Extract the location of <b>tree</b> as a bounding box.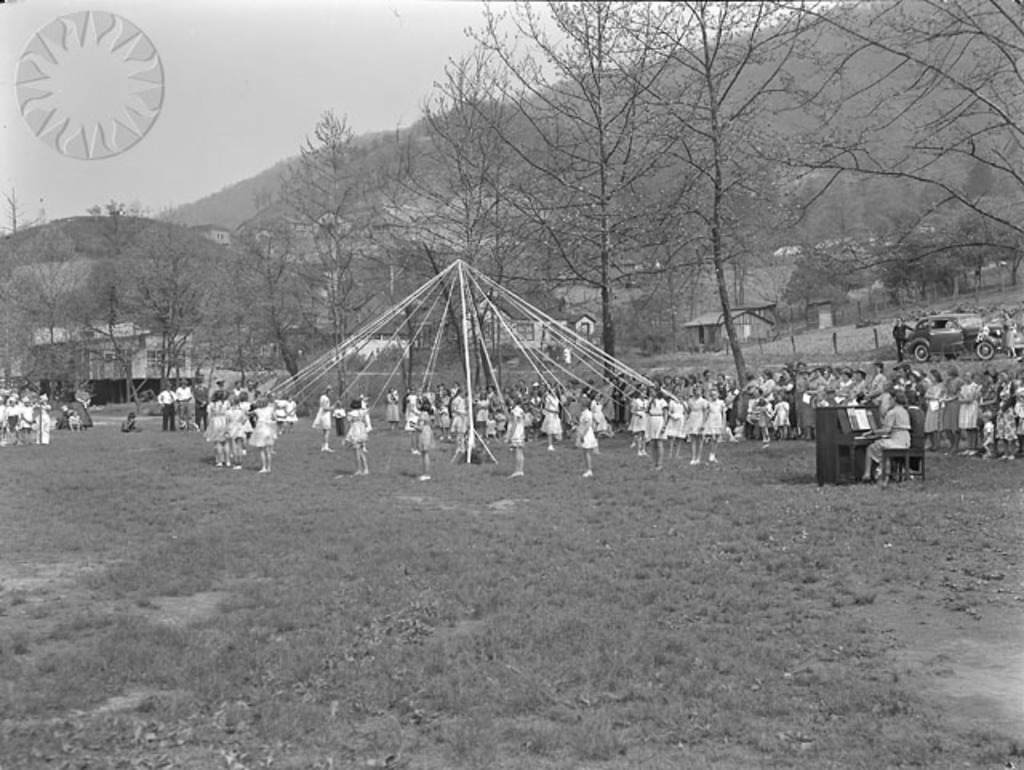
{"x1": 354, "y1": 93, "x2": 458, "y2": 413}.
